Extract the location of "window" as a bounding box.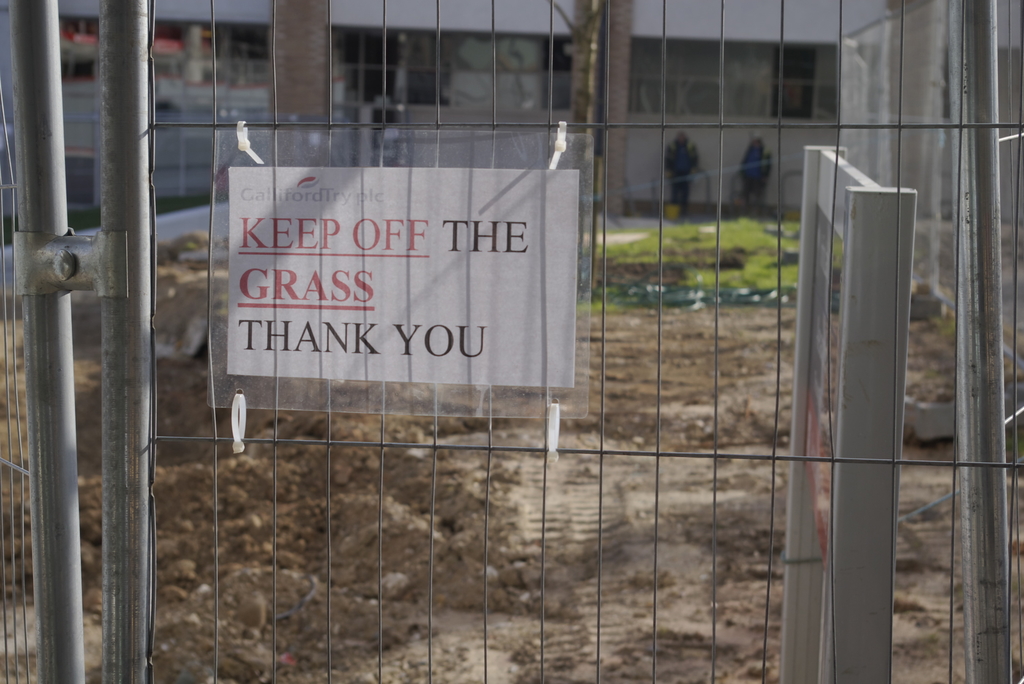
{"x1": 333, "y1": 28, "x2": 575, "y2": 121}.
